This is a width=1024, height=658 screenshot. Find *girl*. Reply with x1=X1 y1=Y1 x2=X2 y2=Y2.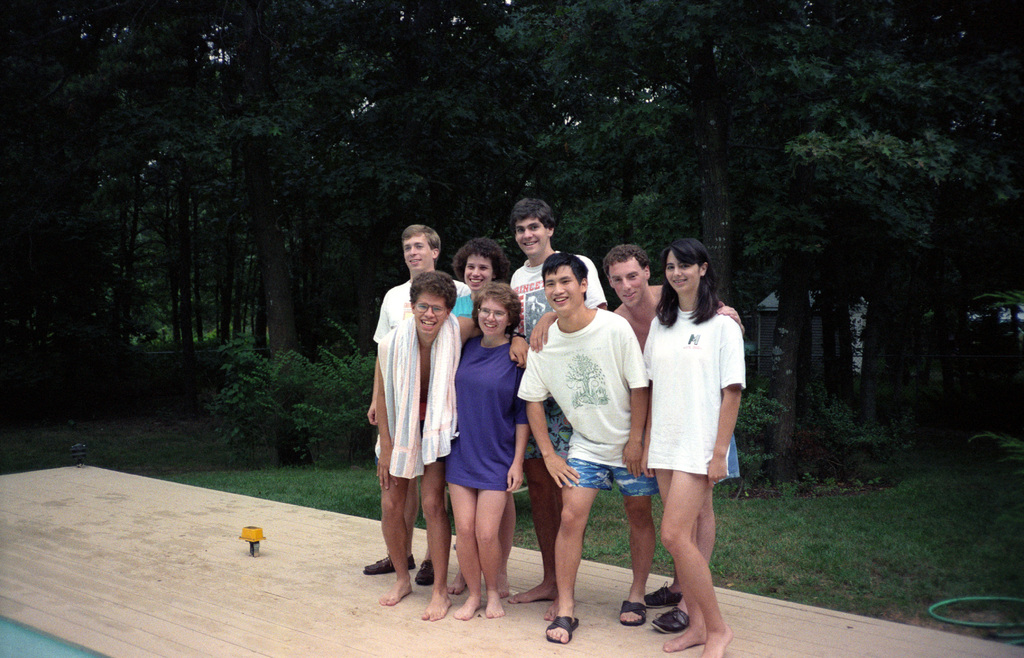
x1=649 y1=237 x2=748 y2=657.
